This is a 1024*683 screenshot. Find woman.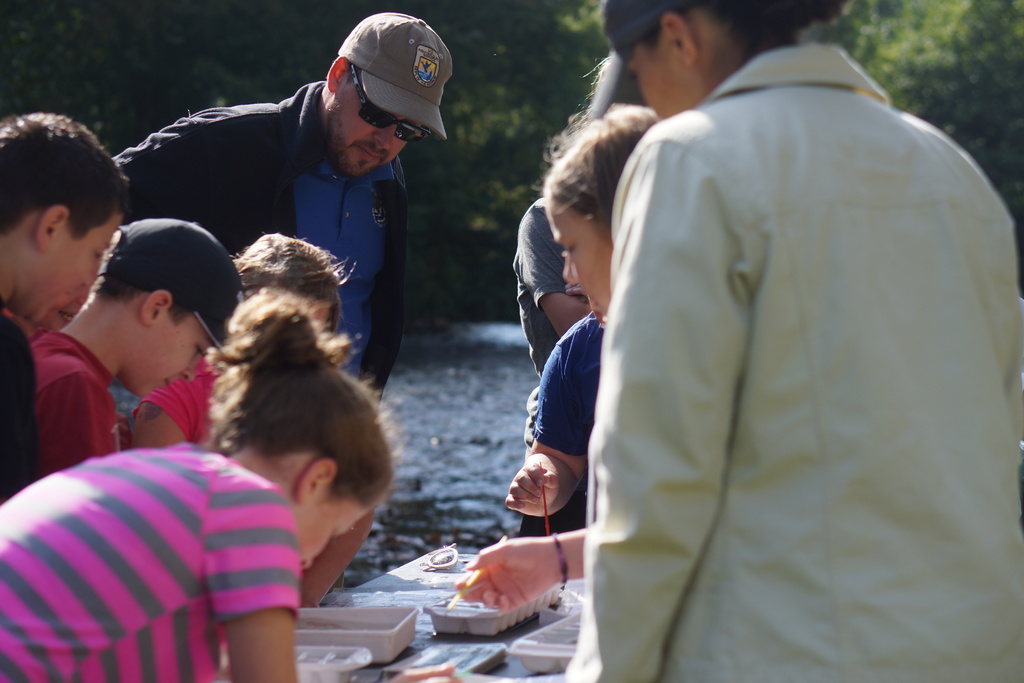
Bounding box: <region>564, 0, 1023, 682</region>.
